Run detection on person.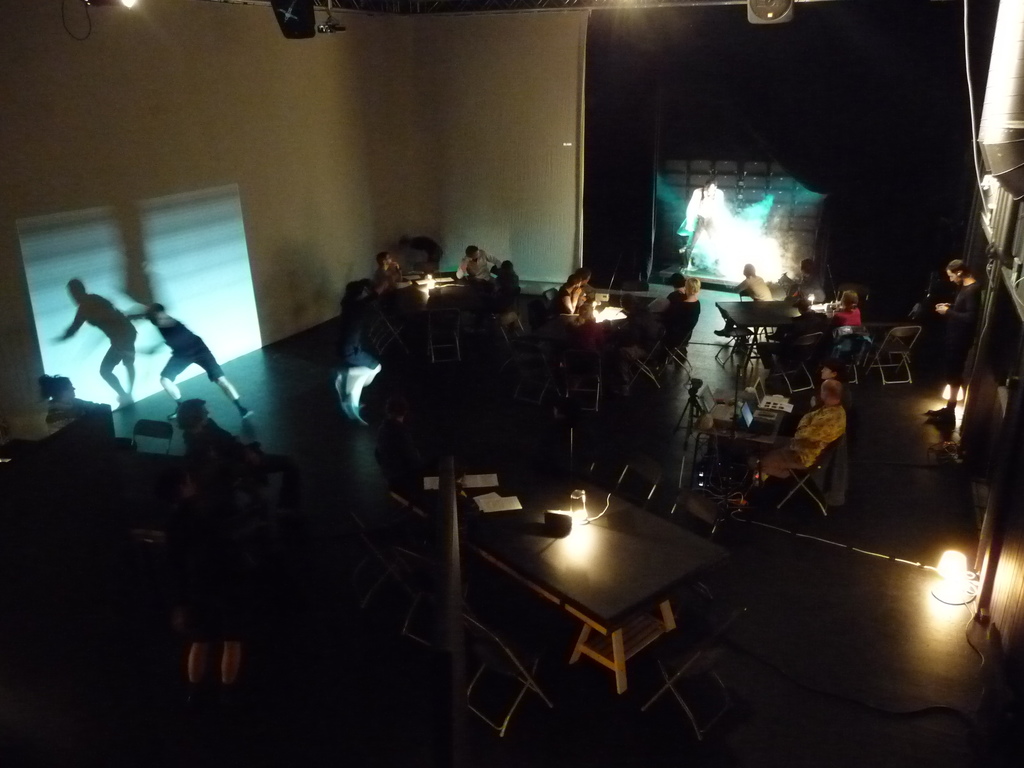
Result: select_region(673, 279, 703, 316).
